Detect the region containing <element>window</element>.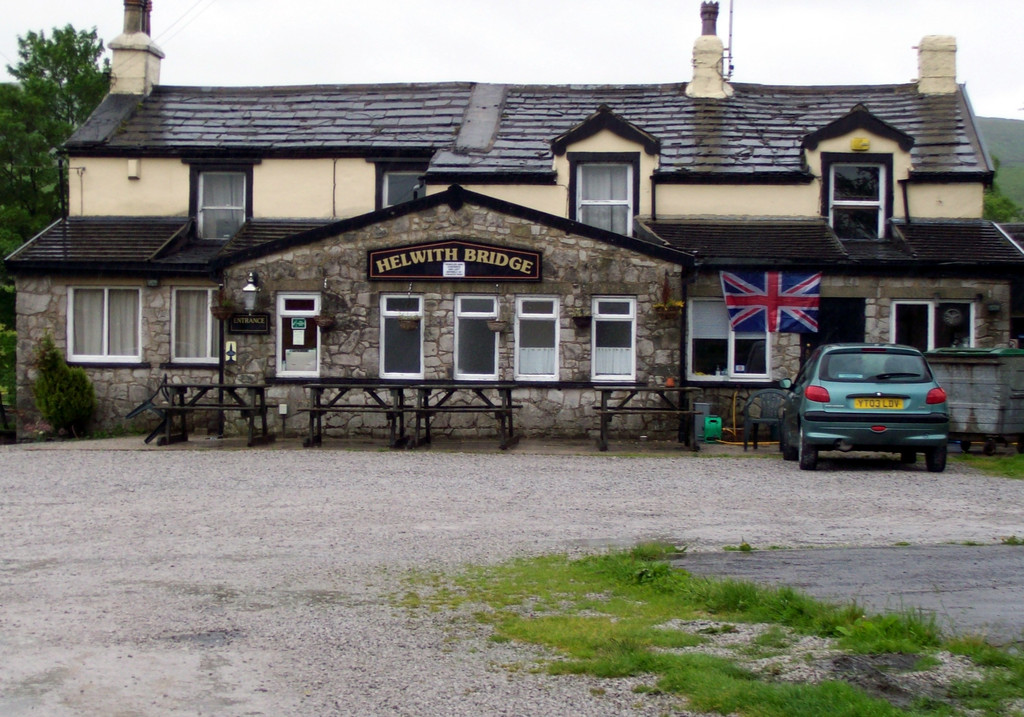
pyautogui.locateOnScreen(590, 295, 635, 382).
